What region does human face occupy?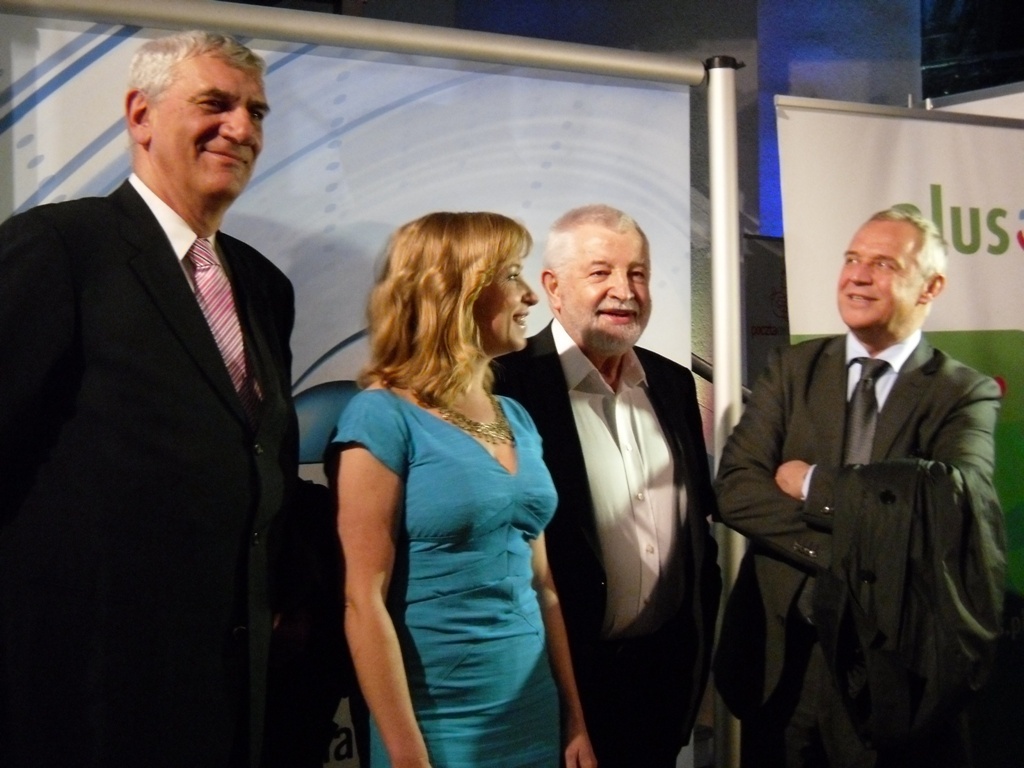
838/222/919/327.
